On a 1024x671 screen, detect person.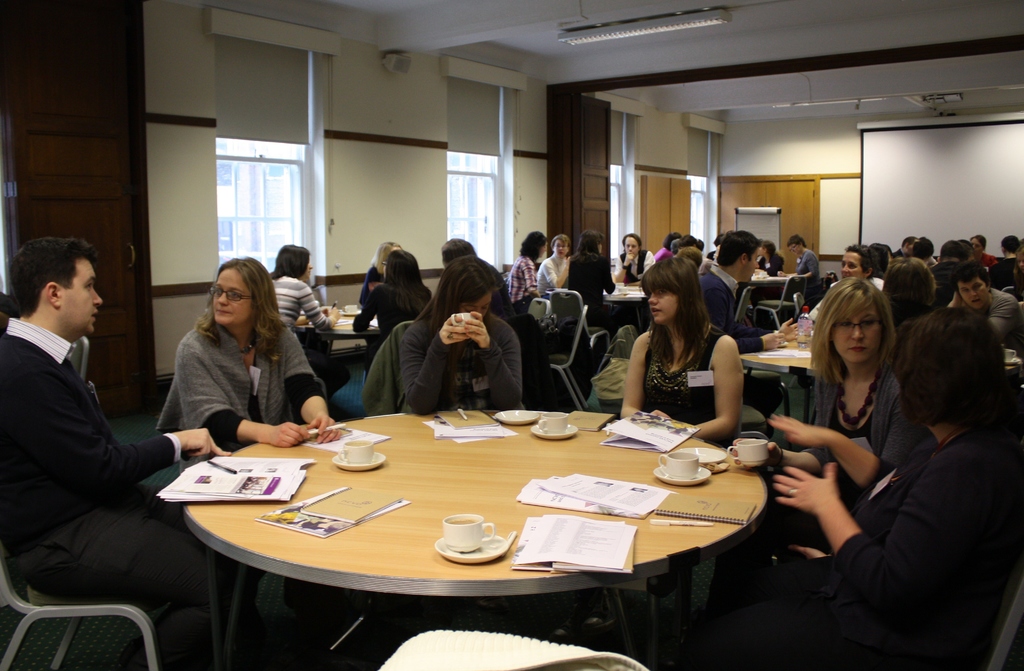
left=572, top=230, right=604, bottom=296.
